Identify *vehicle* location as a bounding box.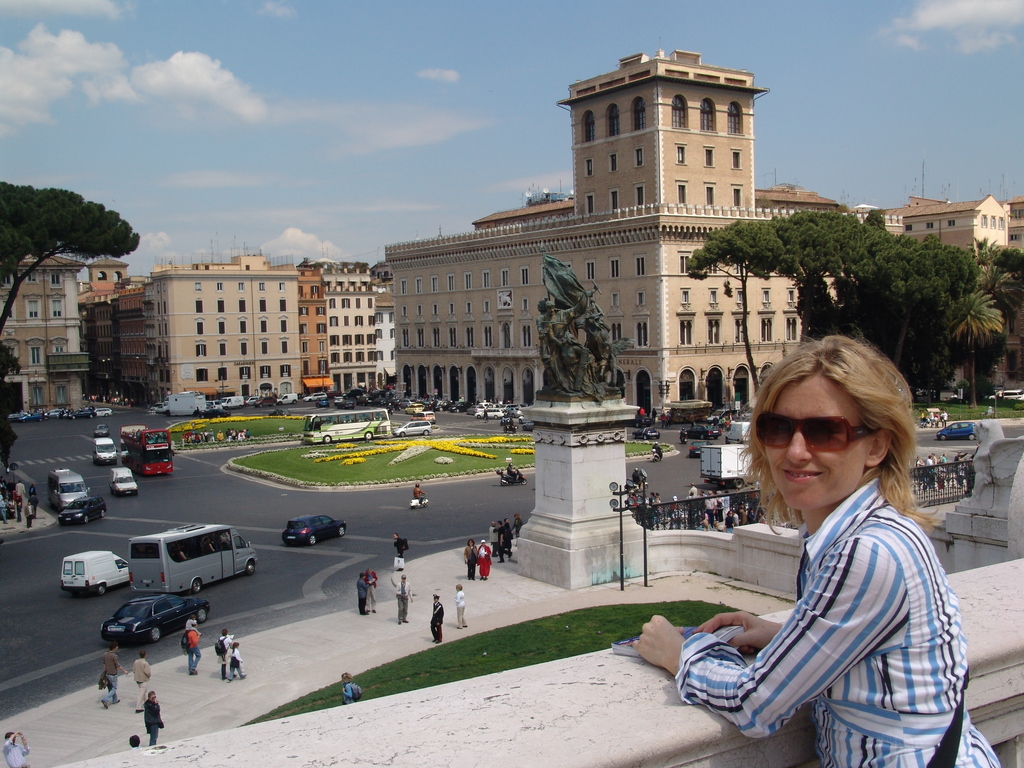
[394, 421, 433, 436].
